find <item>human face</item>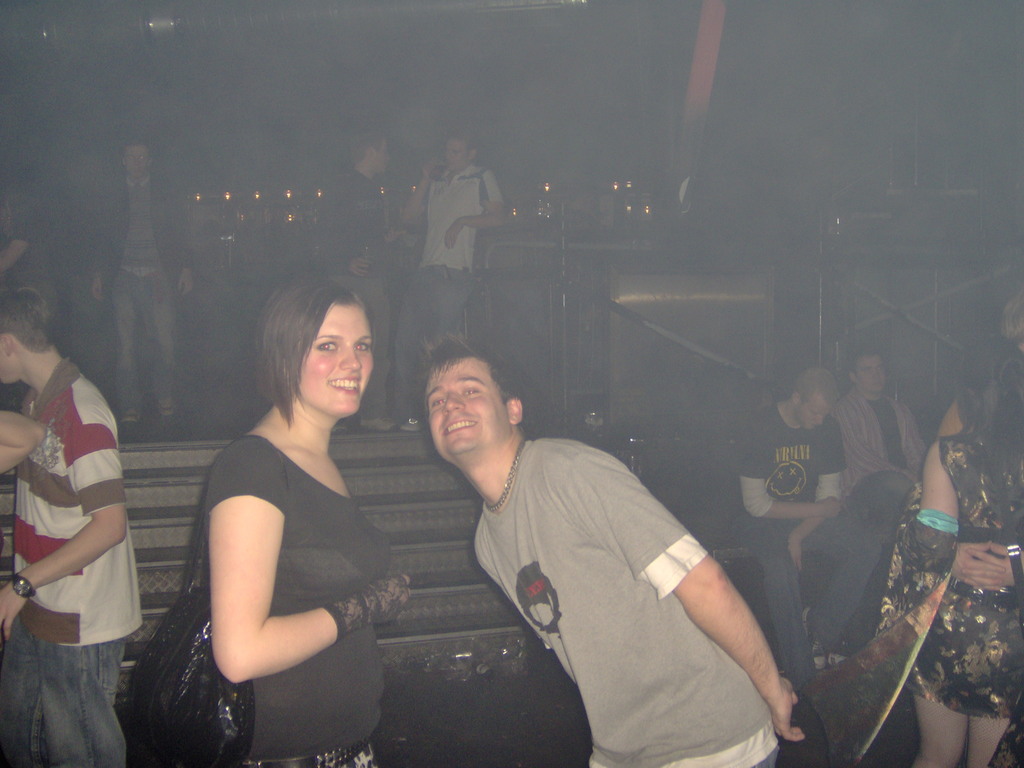
<box>425,362,514,456</box>
